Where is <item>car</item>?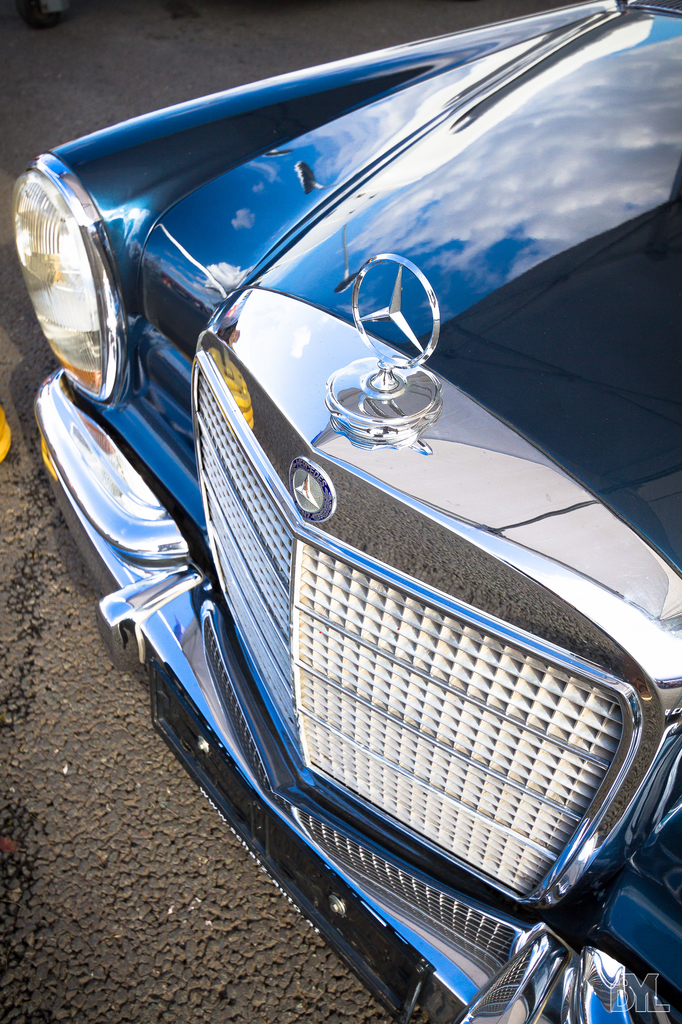
Rect(14, 0, 681, 1018).
